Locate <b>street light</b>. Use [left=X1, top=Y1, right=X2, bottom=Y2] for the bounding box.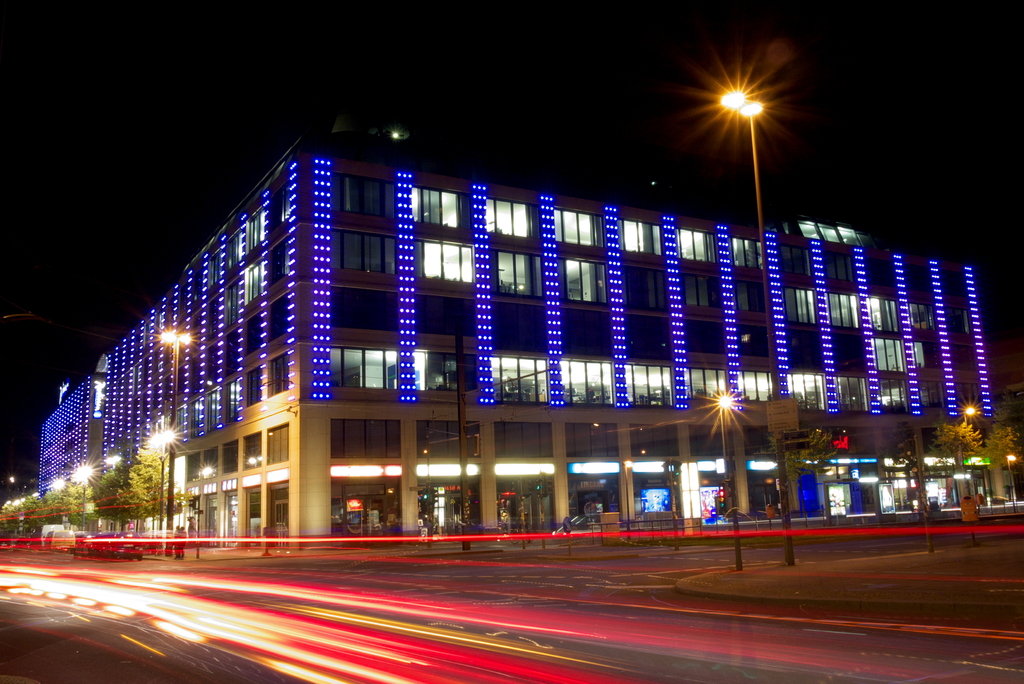
[left=1004, top=451, right=1021, bottom=515].
